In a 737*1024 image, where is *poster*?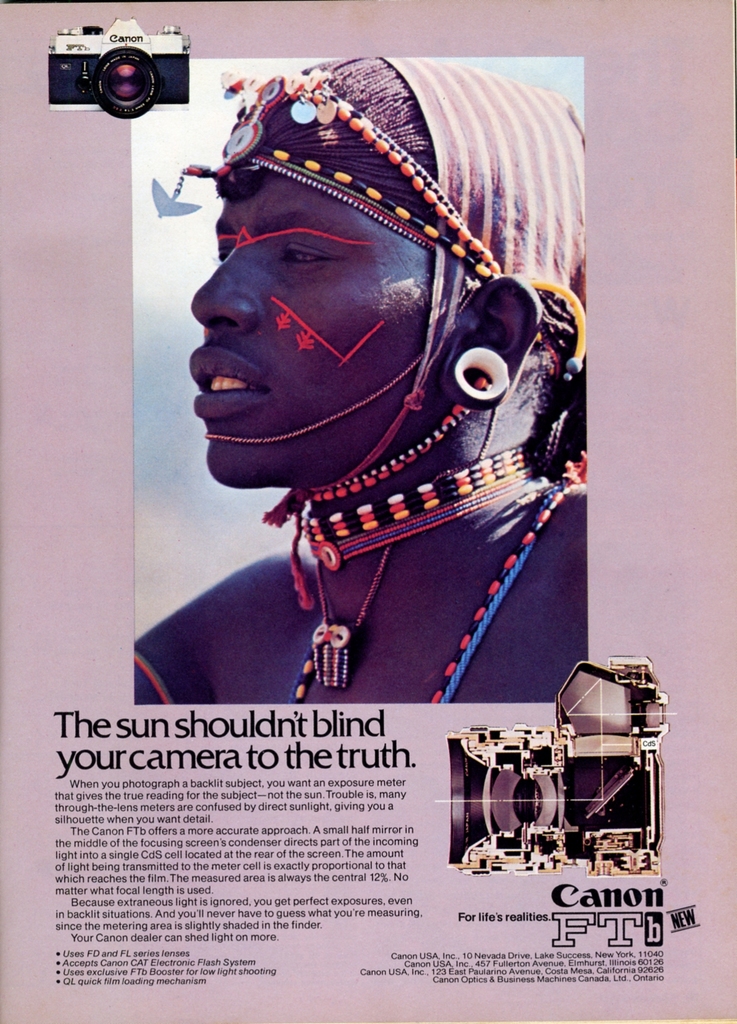
<box>0,0,736,1023</box>.
